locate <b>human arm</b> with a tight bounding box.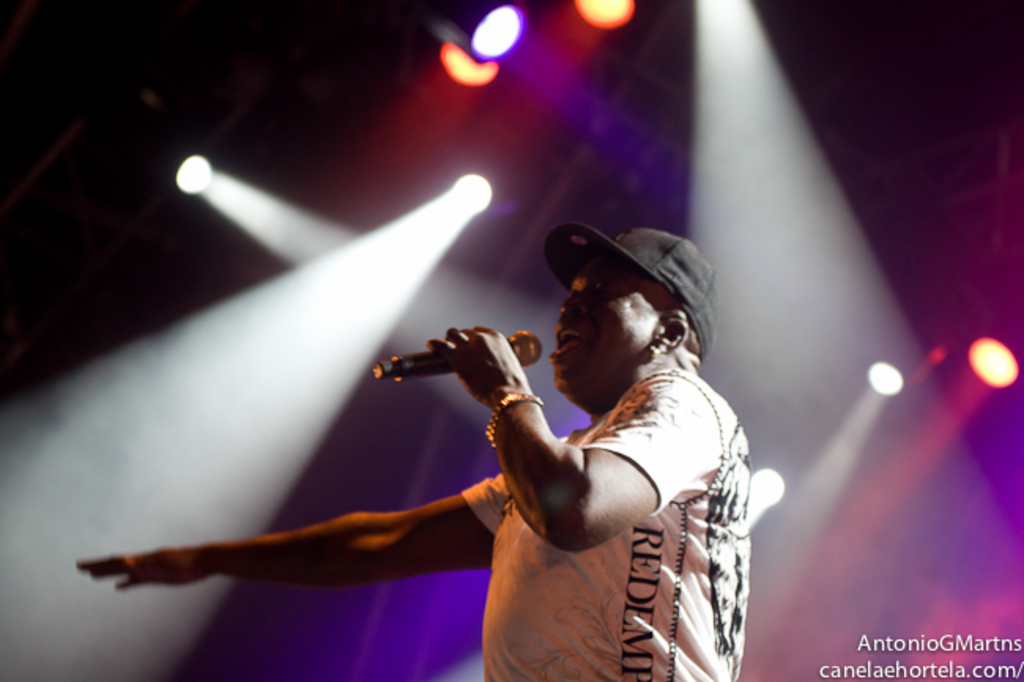
{"left": 435, "top": 315, "right": 722, "bottom": 542}.
